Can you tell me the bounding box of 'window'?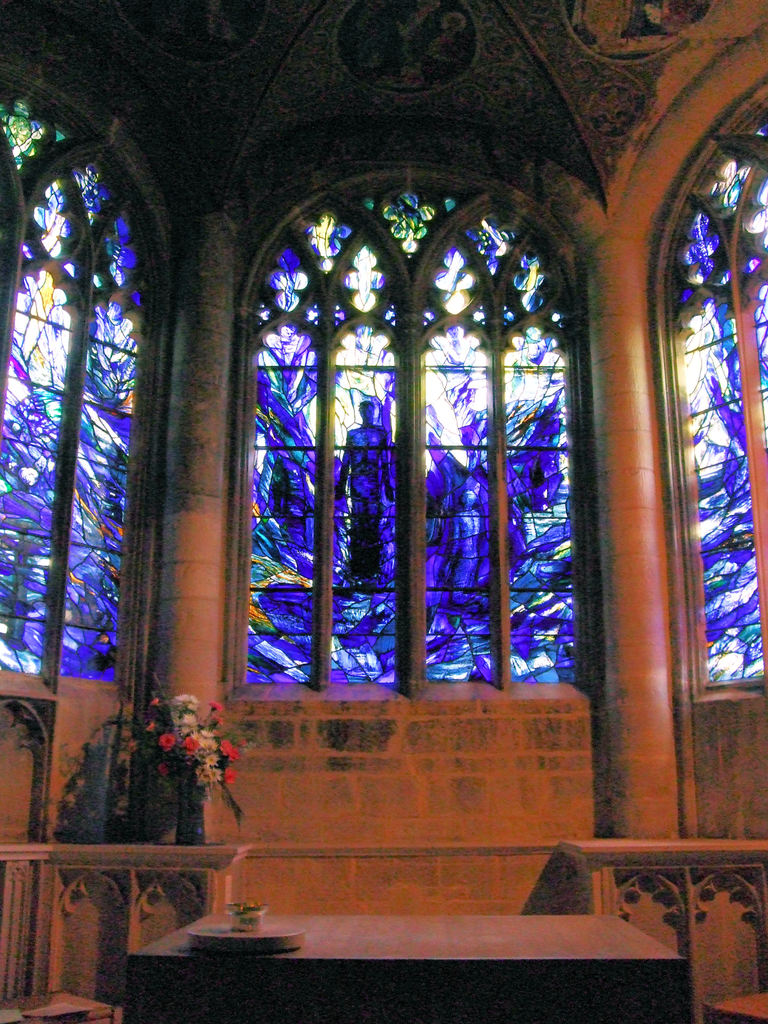
region(678, 120, 767, 681).
